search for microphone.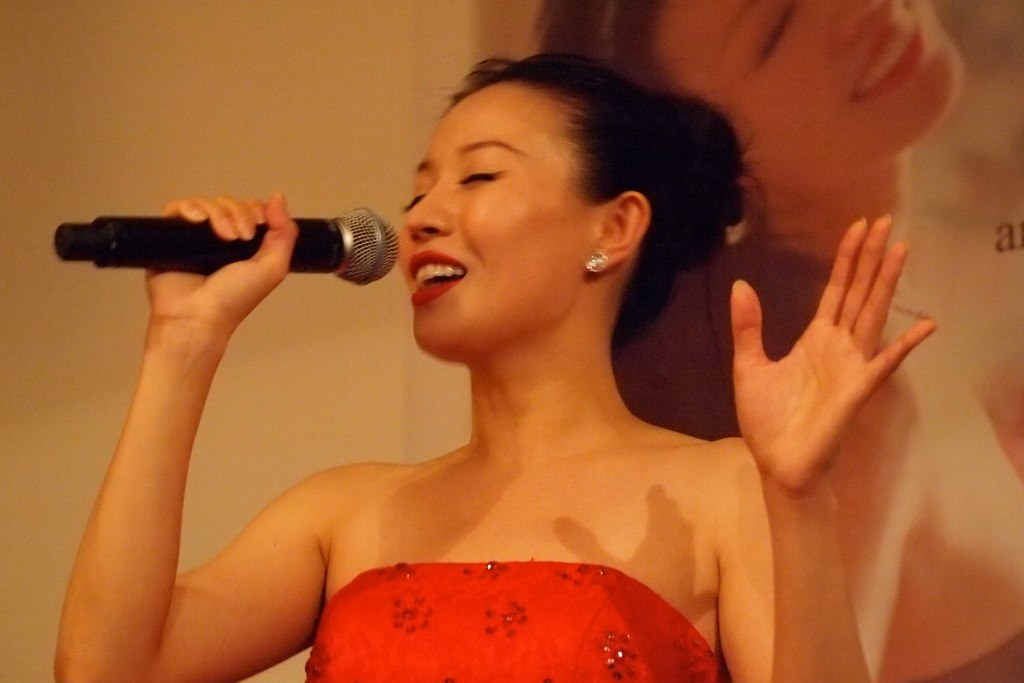
Found at 66,188,393,308.
